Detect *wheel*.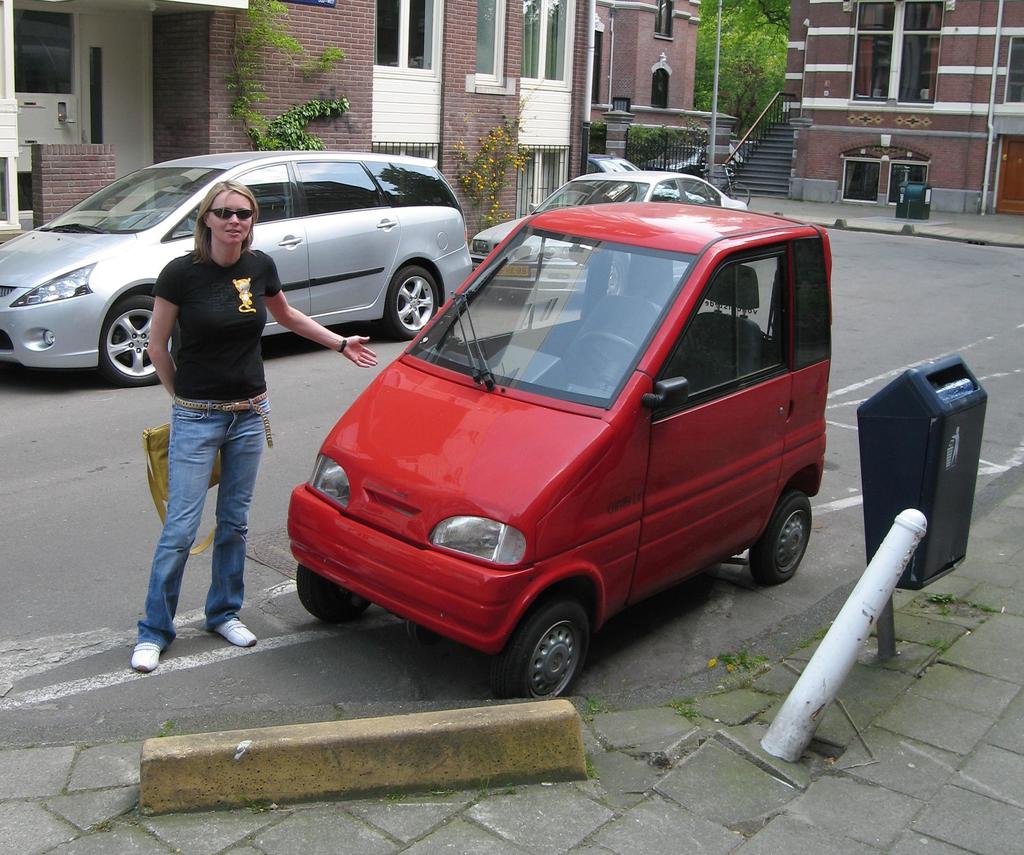
Detected at [298, 560, 366, 619].
